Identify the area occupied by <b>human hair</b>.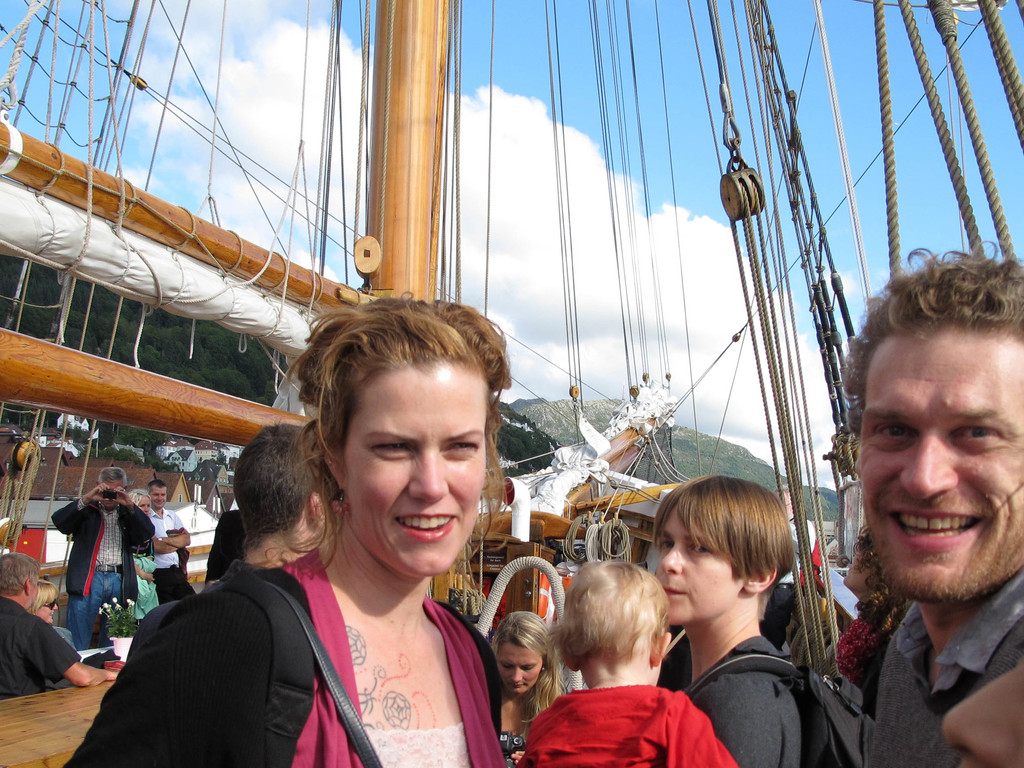
Area: 99 467 127 484.
